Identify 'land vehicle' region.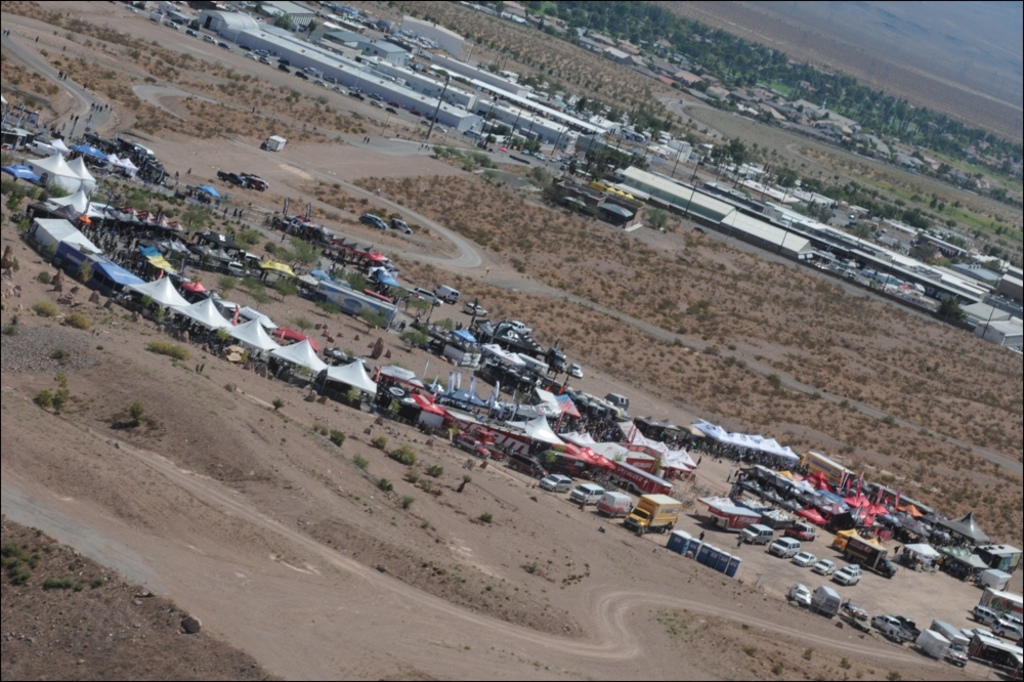
Region: locate(767, 534, 801, 560).
